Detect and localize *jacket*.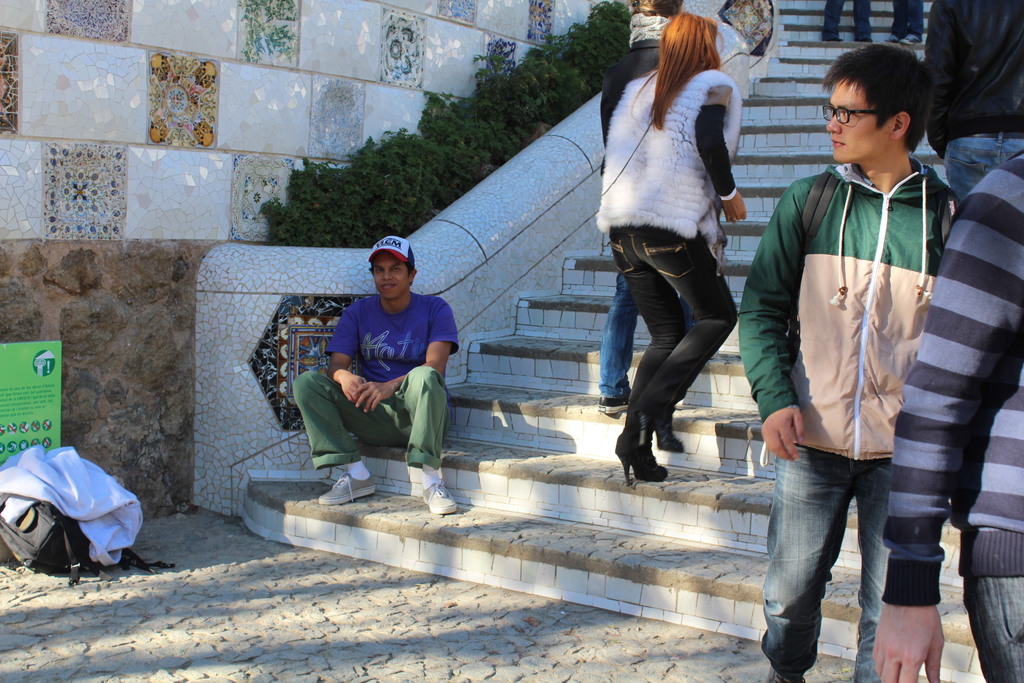
Localized at box=[735, 170, 971, 480].
